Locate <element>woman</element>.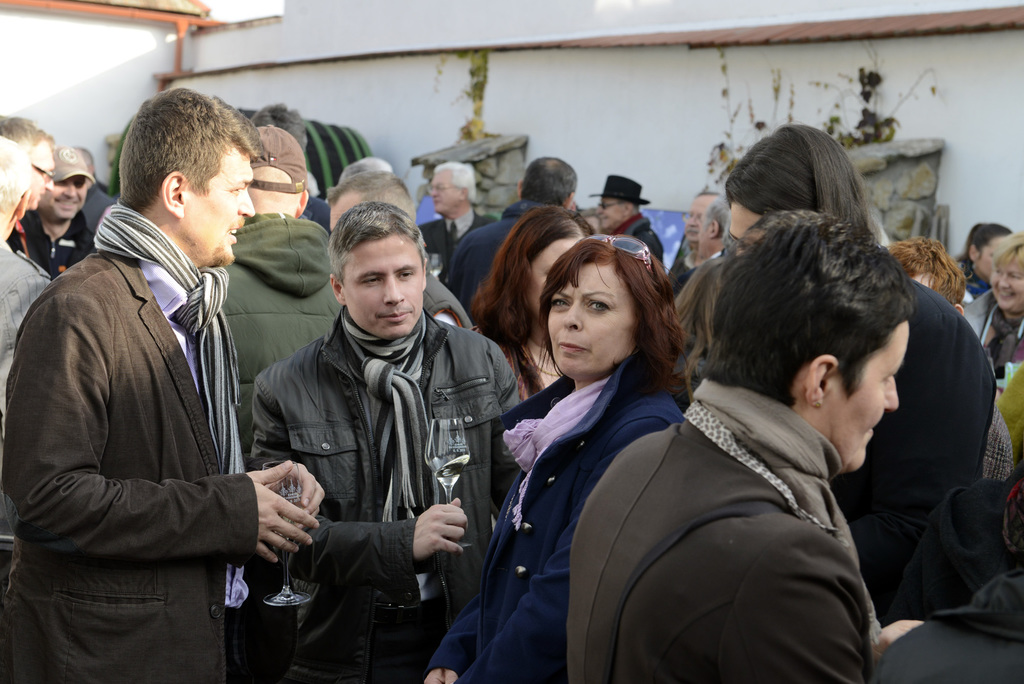
Bounding box: BBox(460, 200, 600, 414).
